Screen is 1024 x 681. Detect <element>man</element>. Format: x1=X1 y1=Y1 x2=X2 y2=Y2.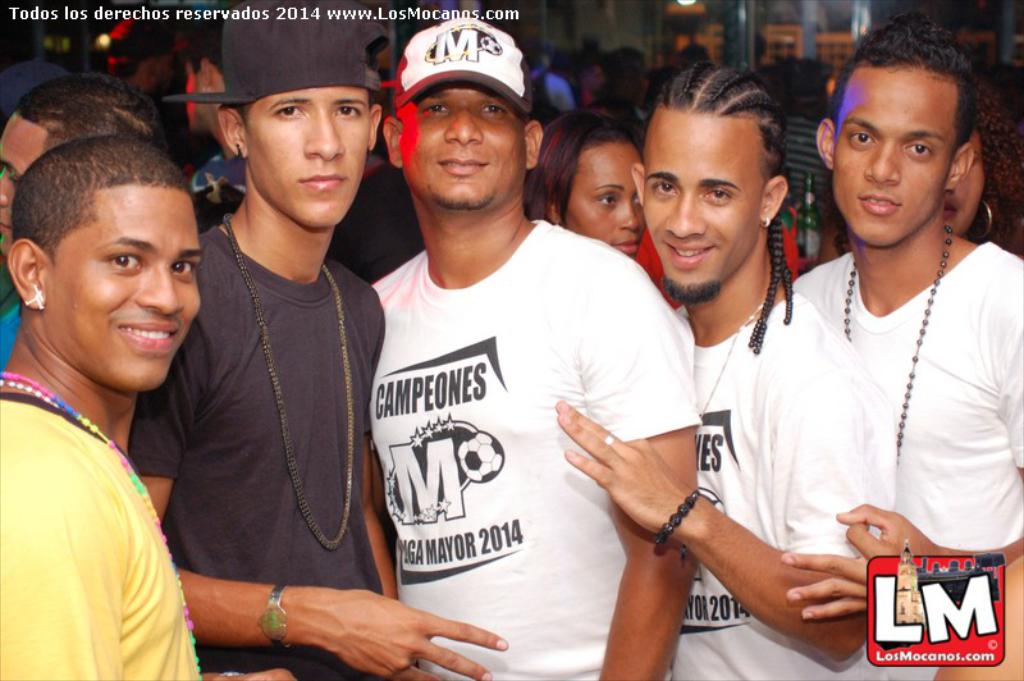
x1=584 y1=49 x2=654 y2=129.
